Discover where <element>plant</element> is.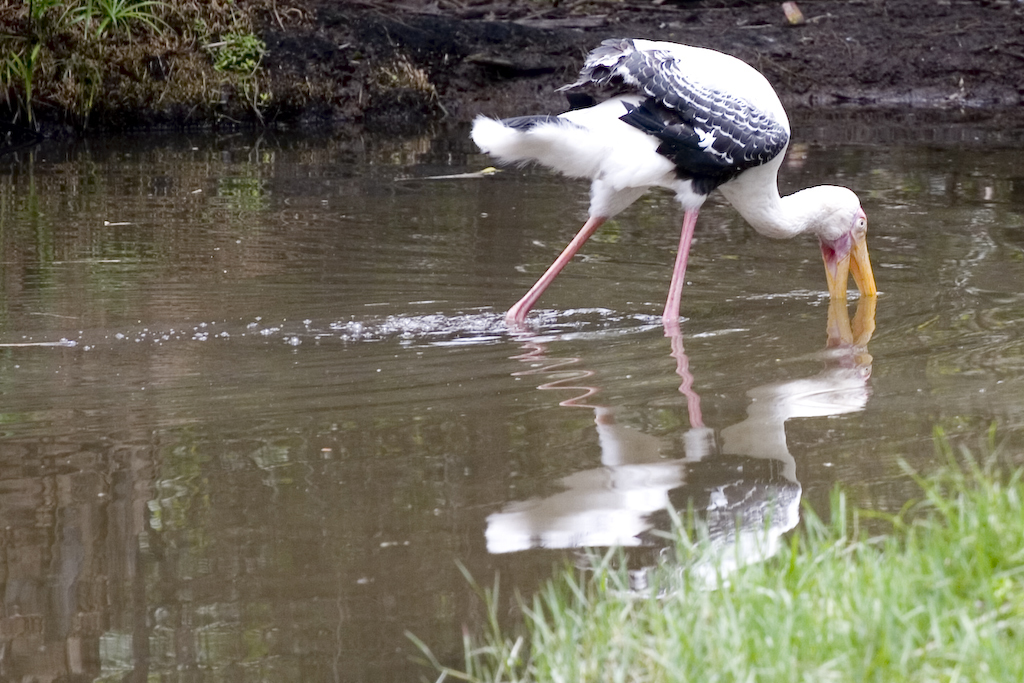
Discovered at {"left": 406, "top": 424, "right": 1023, "bottom": 681}.
